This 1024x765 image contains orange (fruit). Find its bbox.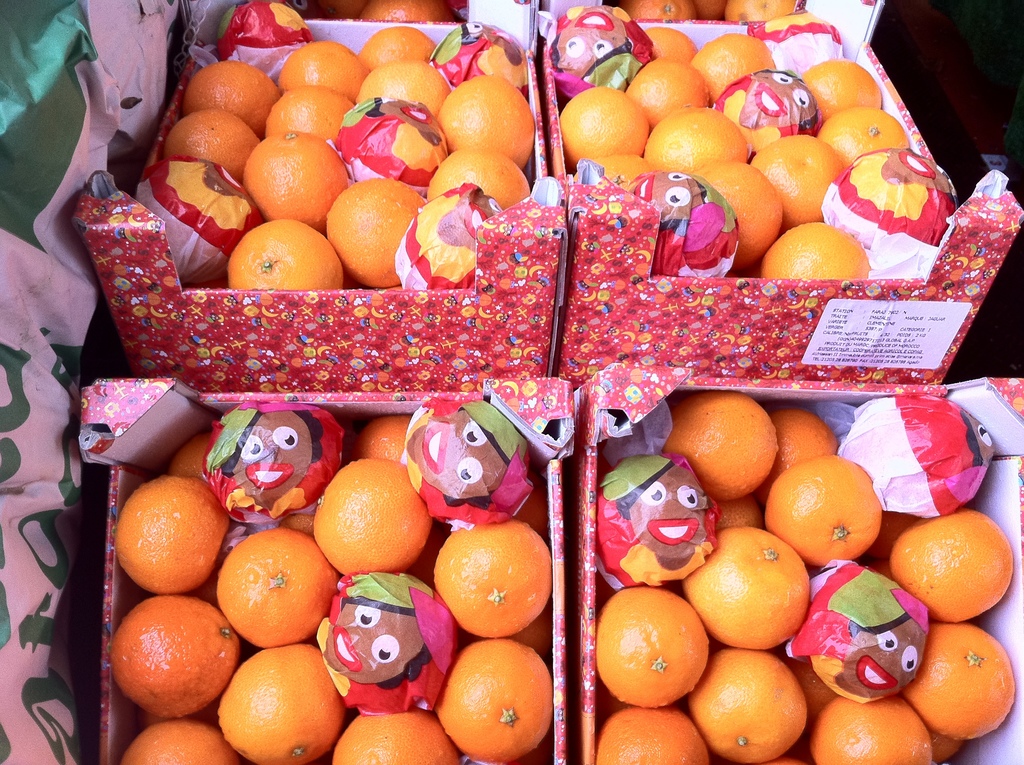
x1=249 y1=135 x2=339 y2=218.
